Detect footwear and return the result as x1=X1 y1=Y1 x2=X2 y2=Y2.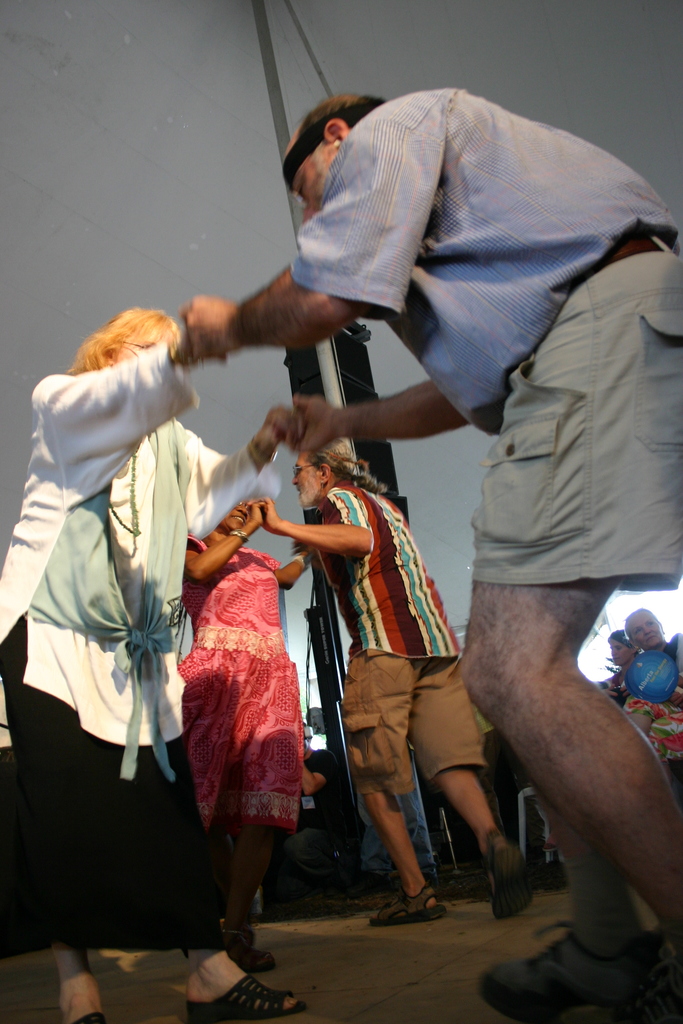
x1=498 y1=918 x2=659 y2=1016.
